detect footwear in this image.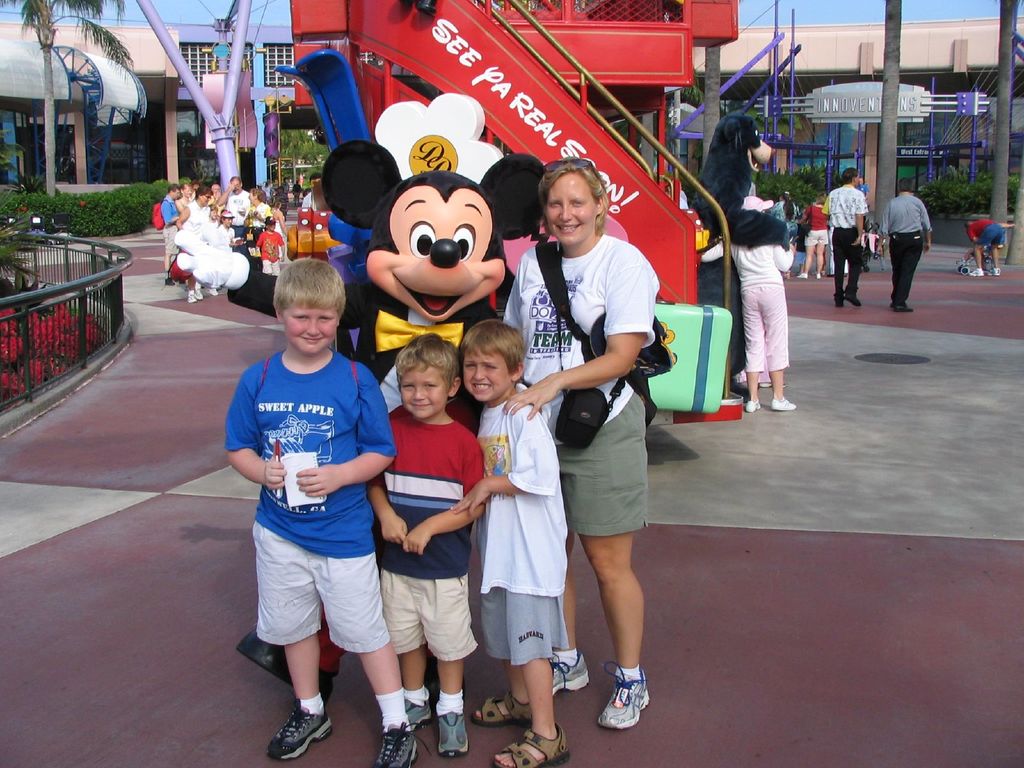
Detection: box(488, 717, 572, 767).
